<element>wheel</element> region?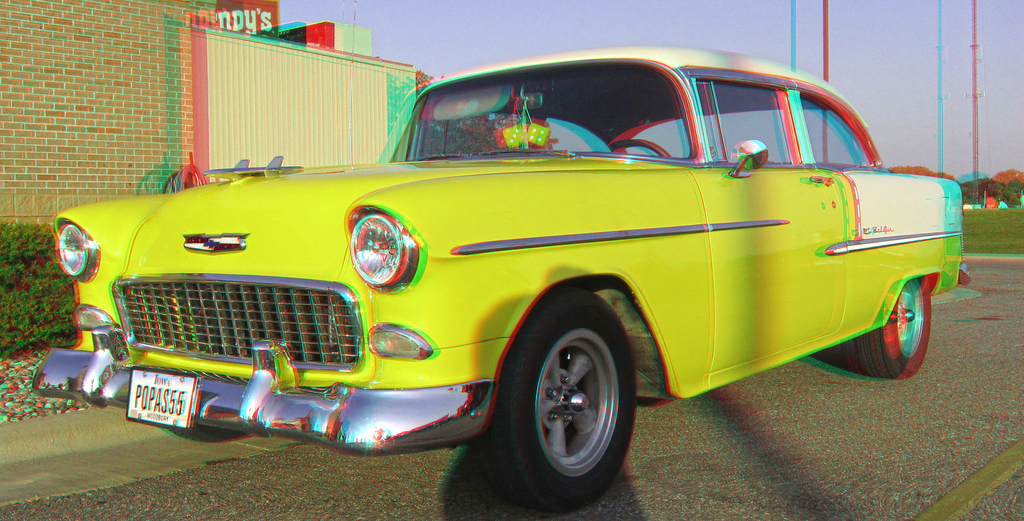
[854,279,934,381]
